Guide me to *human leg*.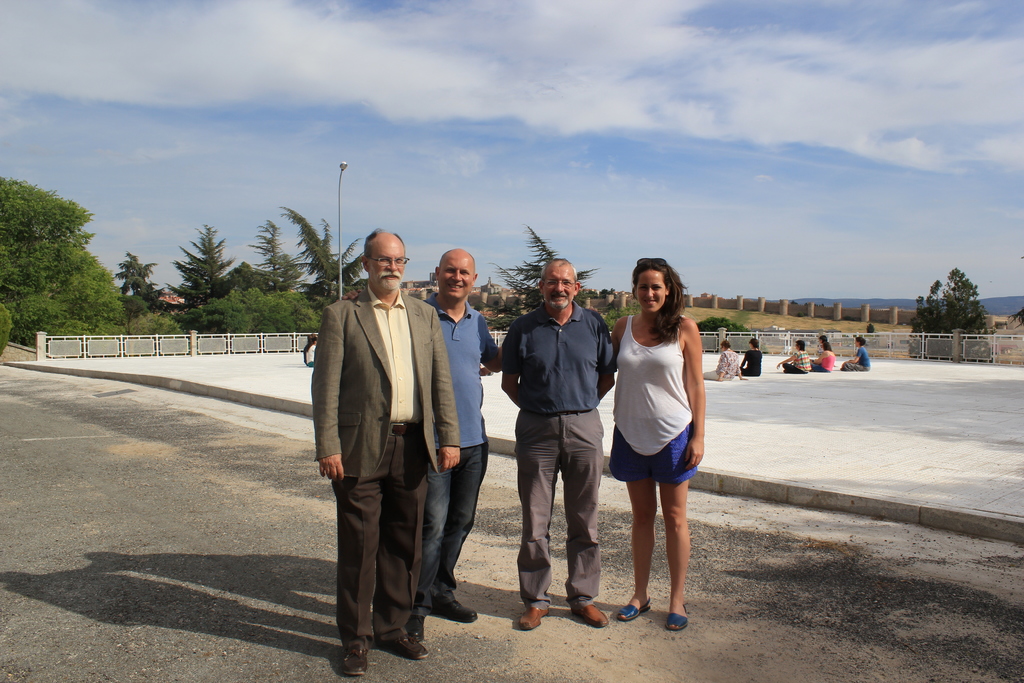
Guidance: bbox=(420, 428, 453, 619).
